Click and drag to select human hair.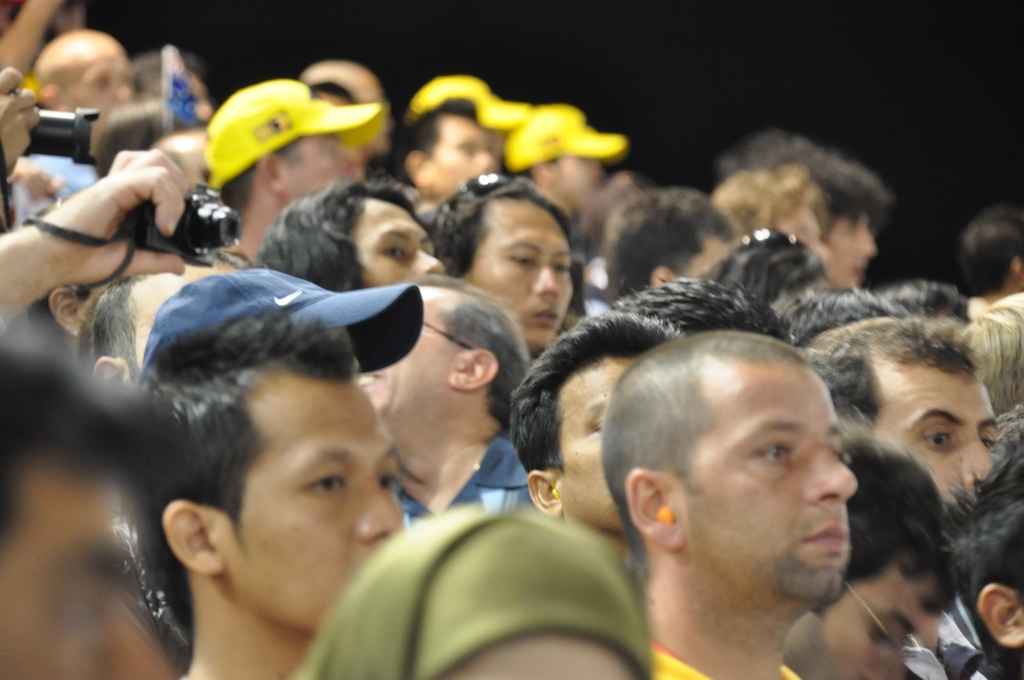
Selection: <bbox>85, 271, 149, 364</bbox>.
